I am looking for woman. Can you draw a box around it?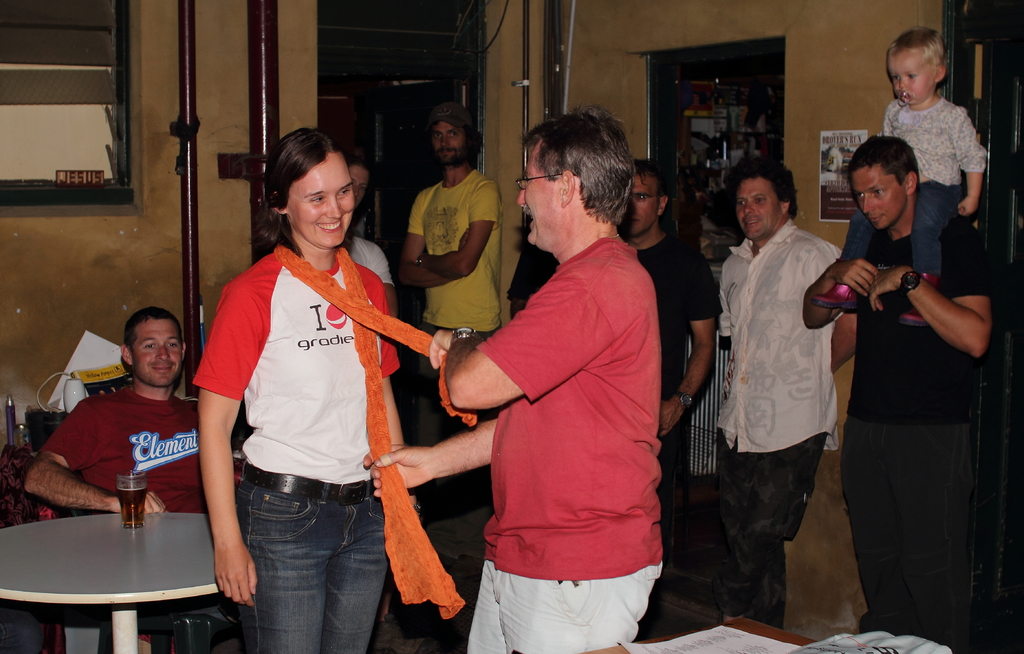
Sure, the bounding box is 190:130:429:653.
